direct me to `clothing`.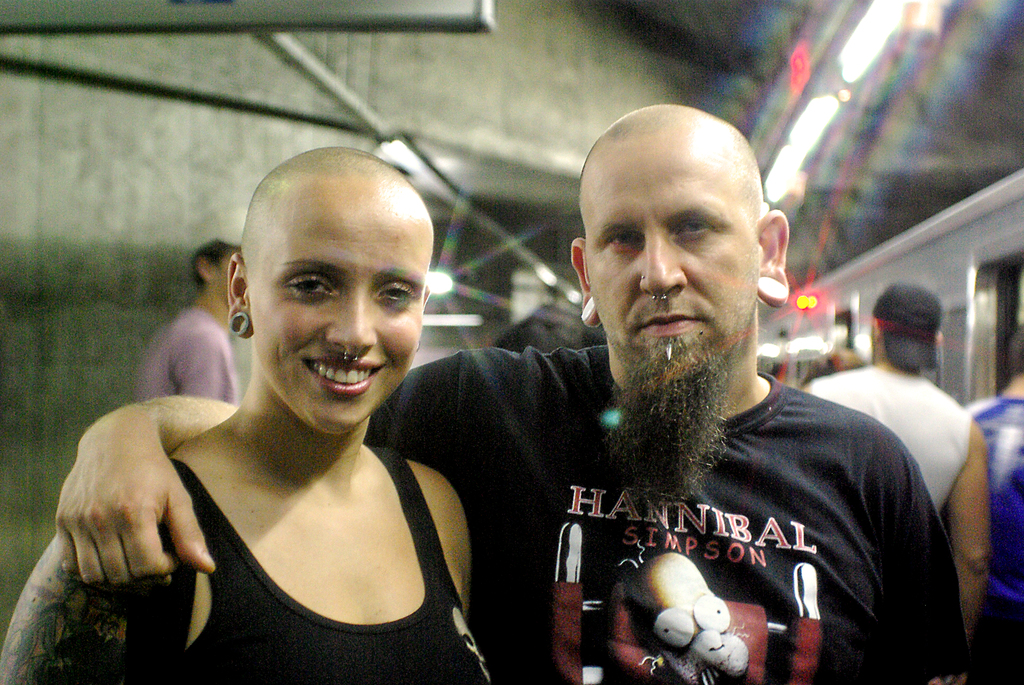
Direction: locate(804, 367, 971, 515).
